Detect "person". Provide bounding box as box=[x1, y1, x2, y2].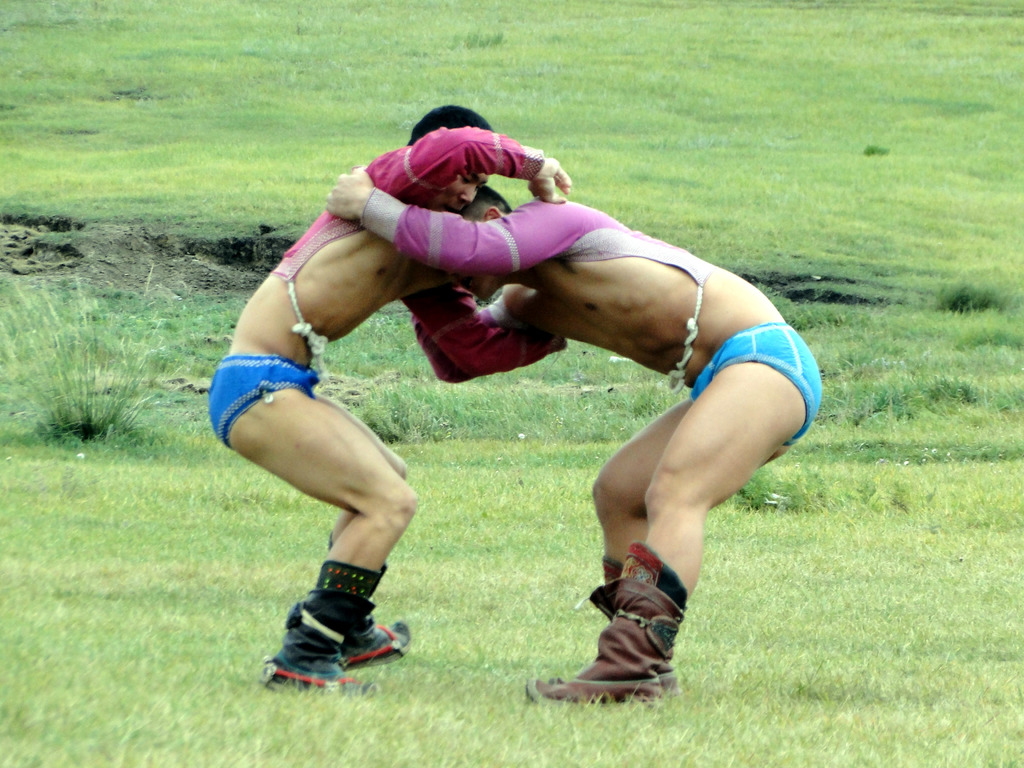
box=[212, 105, 576, 698].
